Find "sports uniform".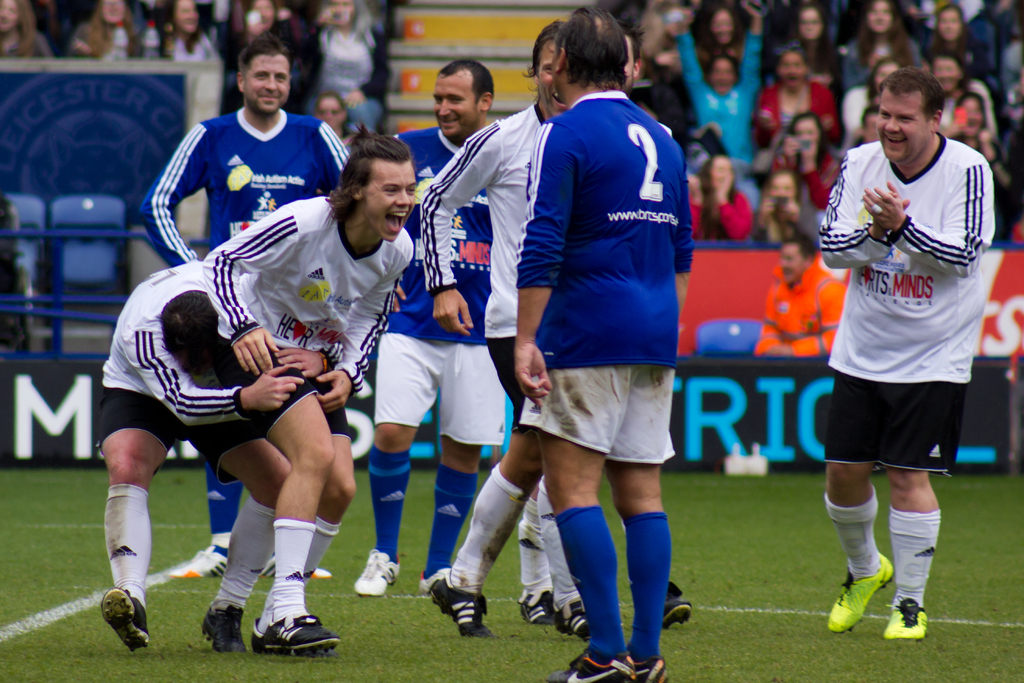
detection(511, 79, 708, 682).
